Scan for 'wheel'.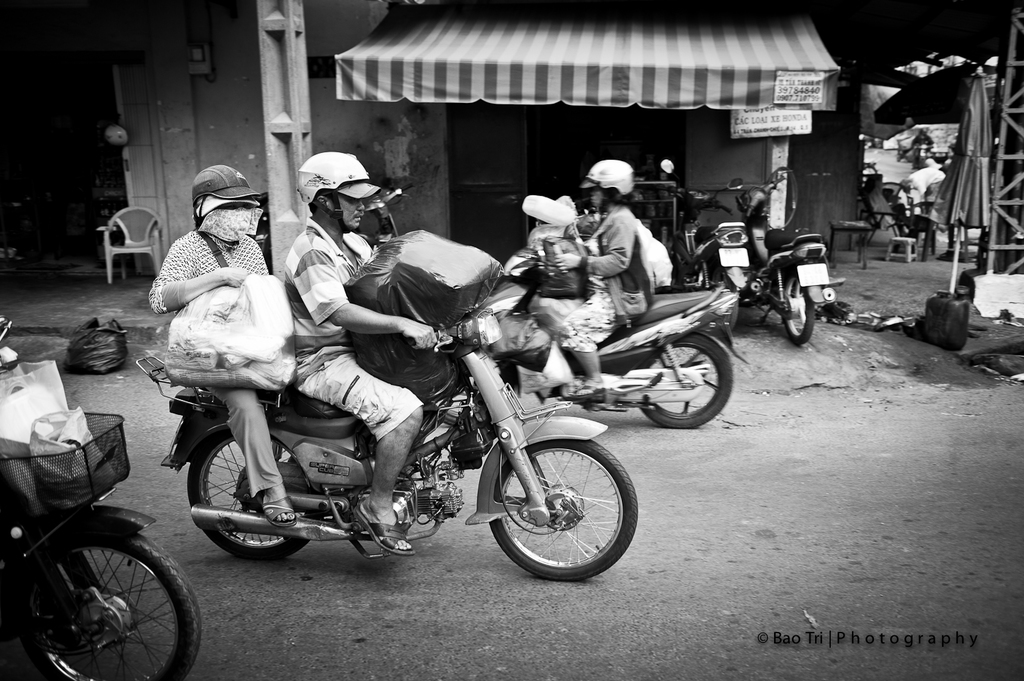
Scan result: pyautogui.locateOnScreen(728, 302, 739, 330).
